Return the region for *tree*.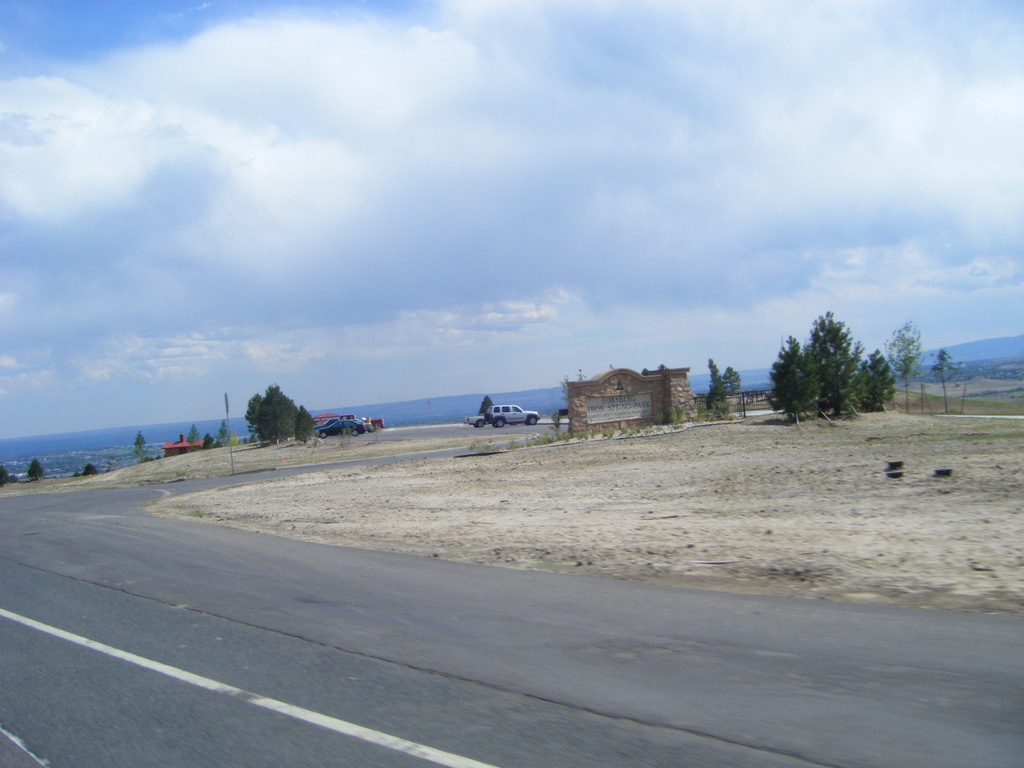
region(922, 348, 959, 415).
